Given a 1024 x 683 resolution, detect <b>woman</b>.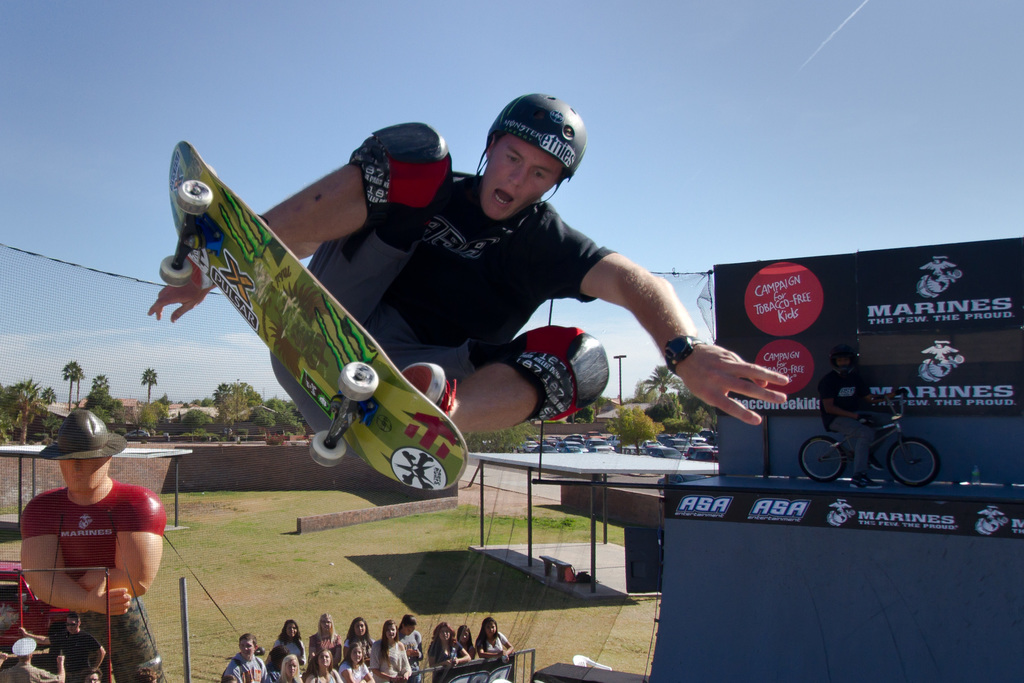
select_region(455, 623, 481, 673).
